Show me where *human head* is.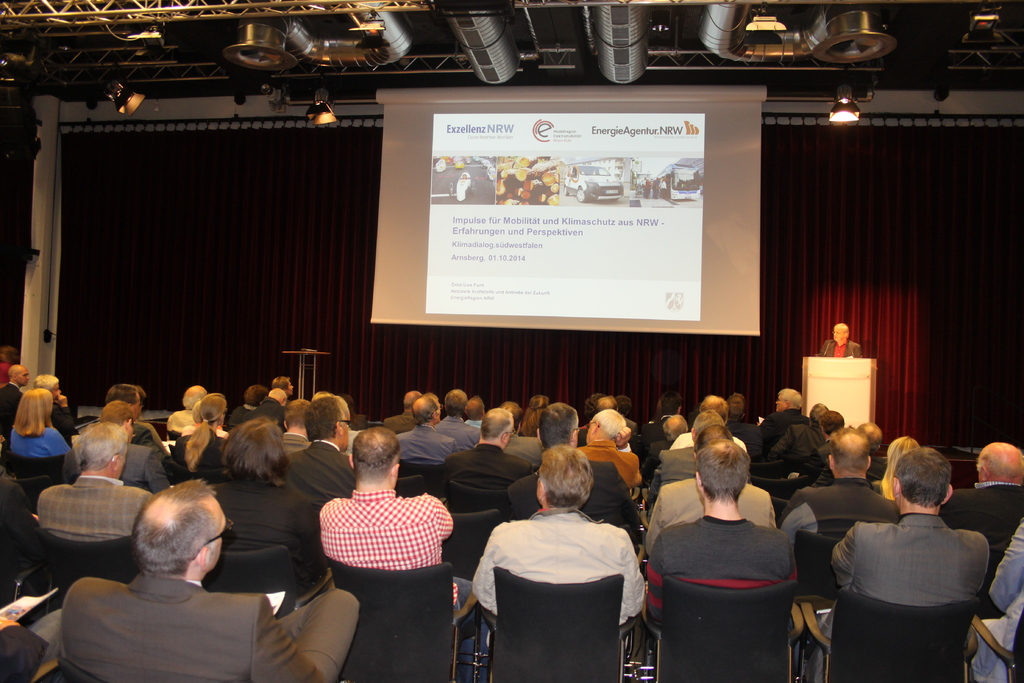
*human head* is at (x1=107, y1=492, x2=236, y2=591).
